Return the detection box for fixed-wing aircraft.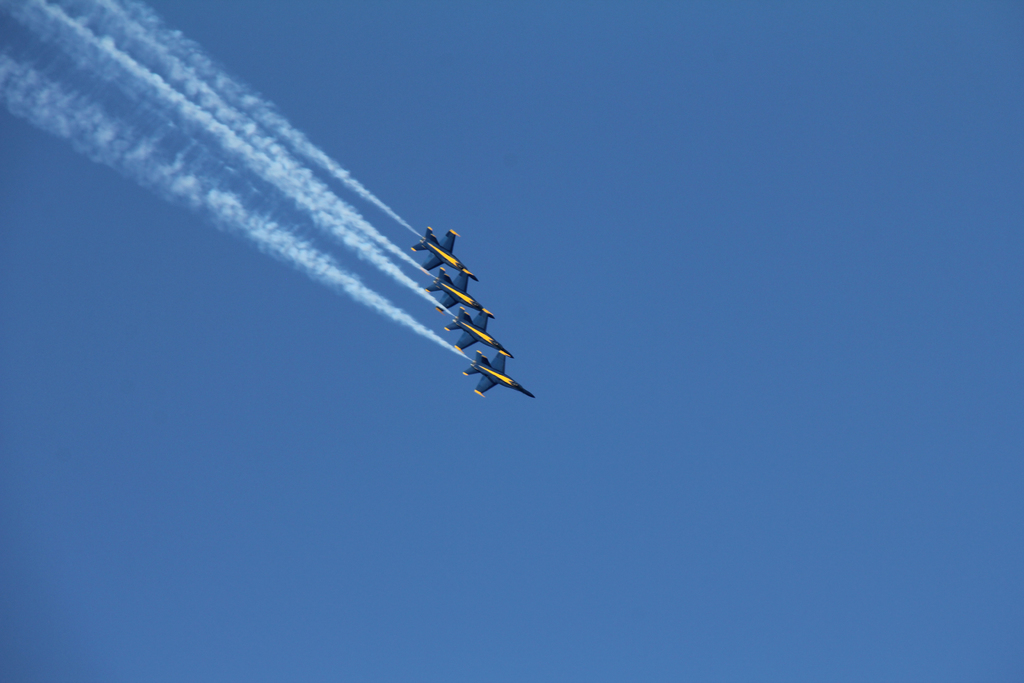
426:265:497:319.
